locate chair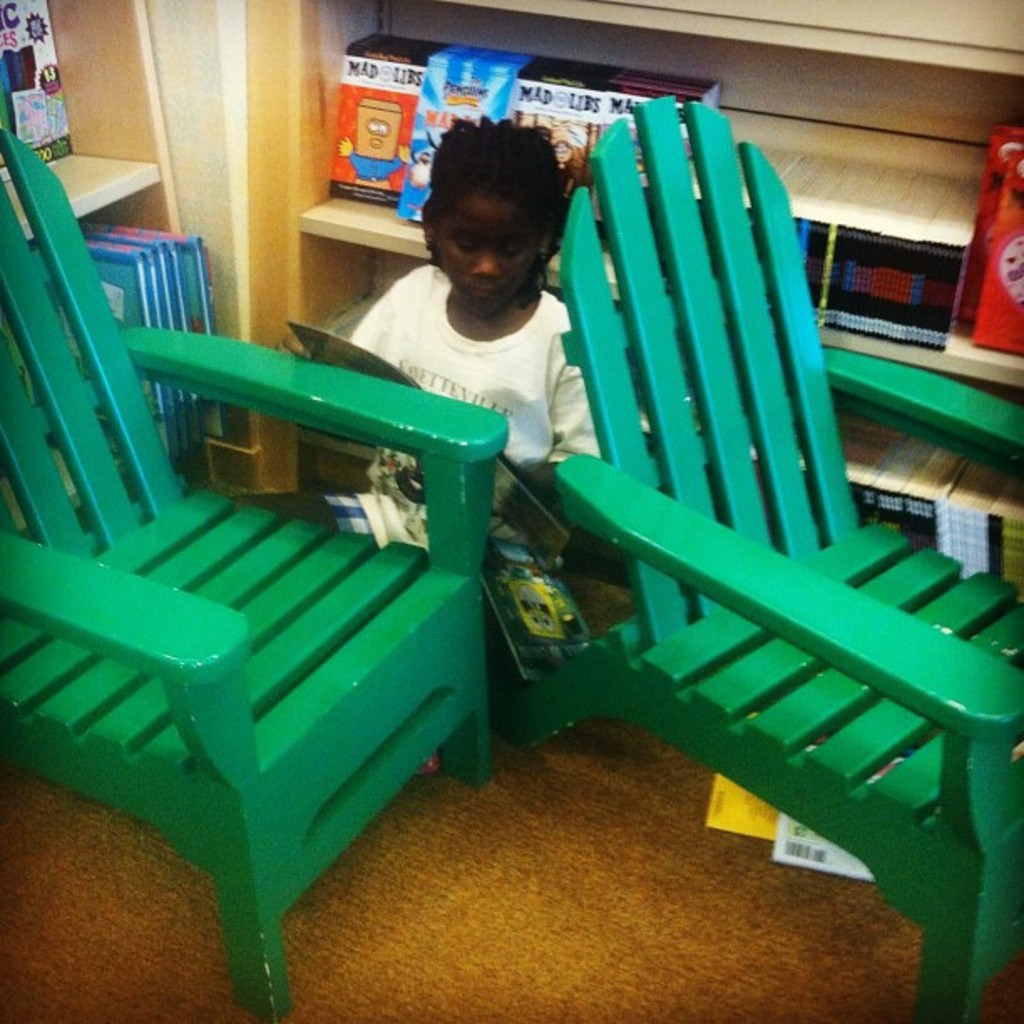
(475, 94, 999, 949)
